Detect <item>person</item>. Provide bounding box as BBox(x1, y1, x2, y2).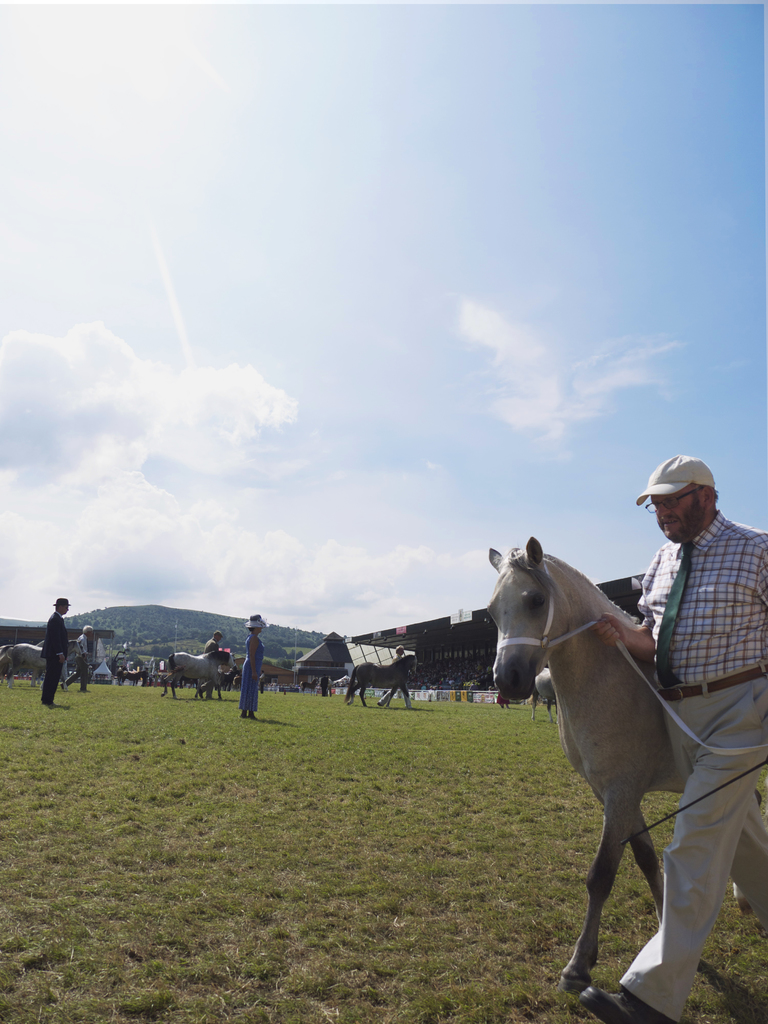
BBox(317, 673, 332, 699).
